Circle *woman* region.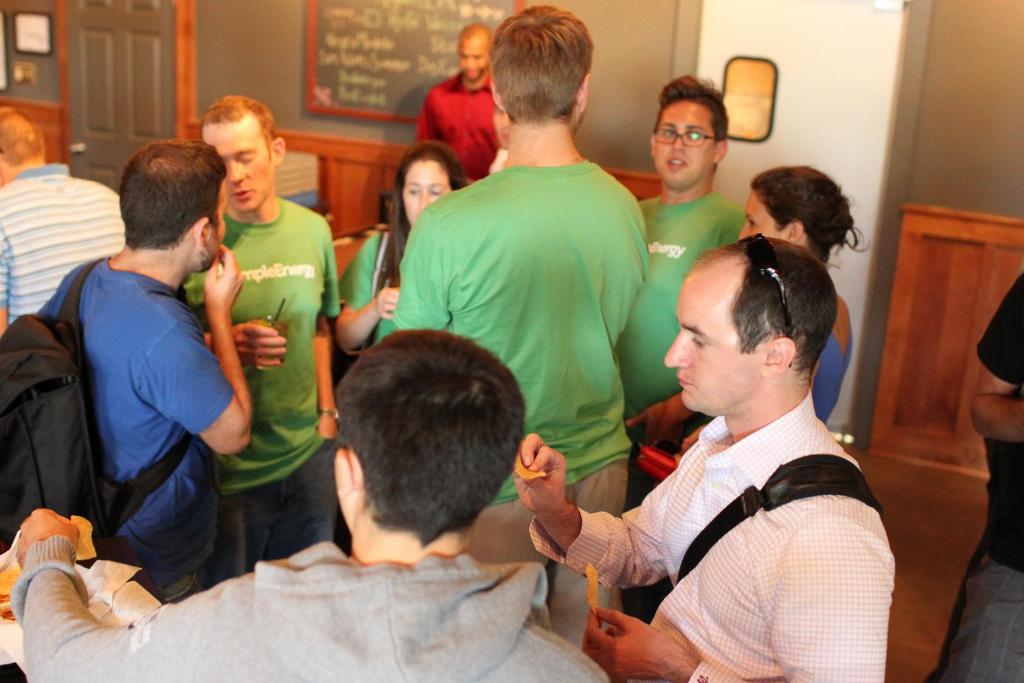
Region: left=614, top=158, right=872, bottom=513.
